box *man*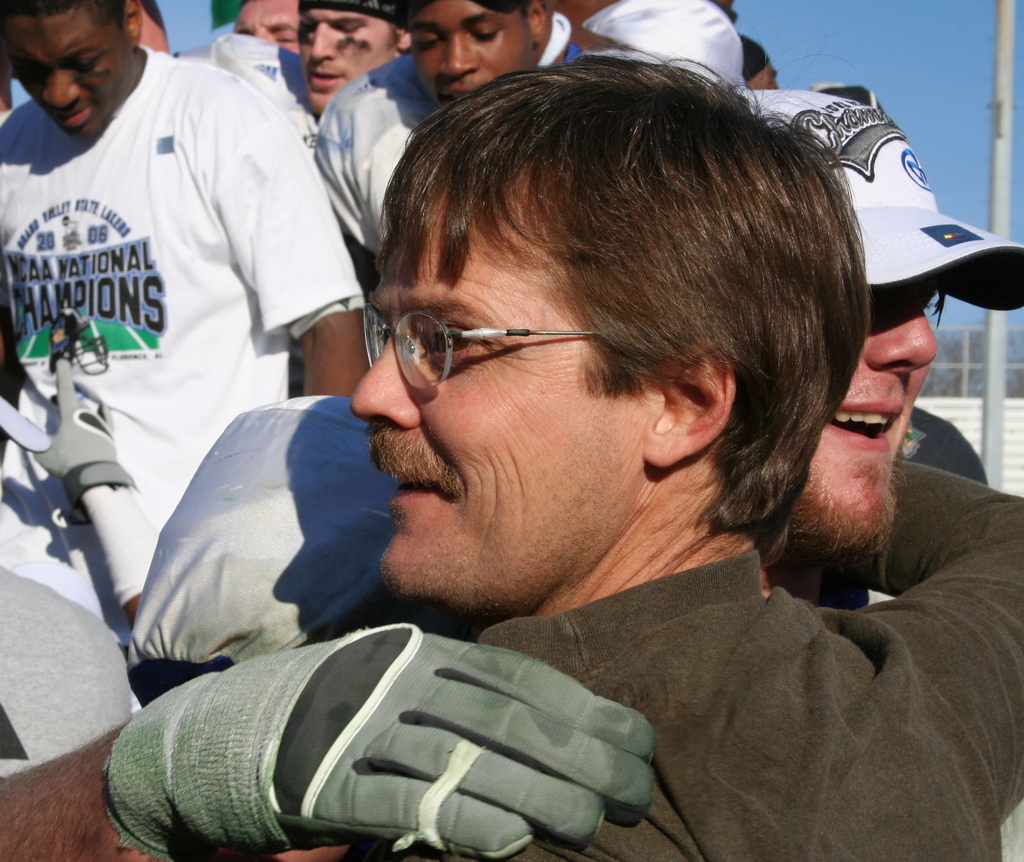
x1=0, y1=49, x2=1023, y2=861
